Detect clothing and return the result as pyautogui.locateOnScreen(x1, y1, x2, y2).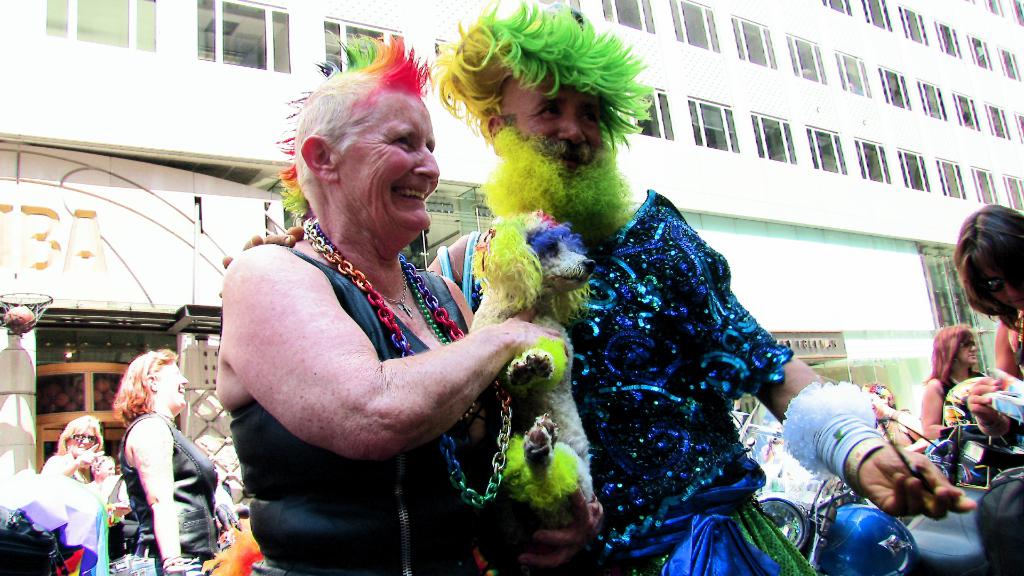
pyautogui.locateOnScreen(114, 415, 216, 557).
